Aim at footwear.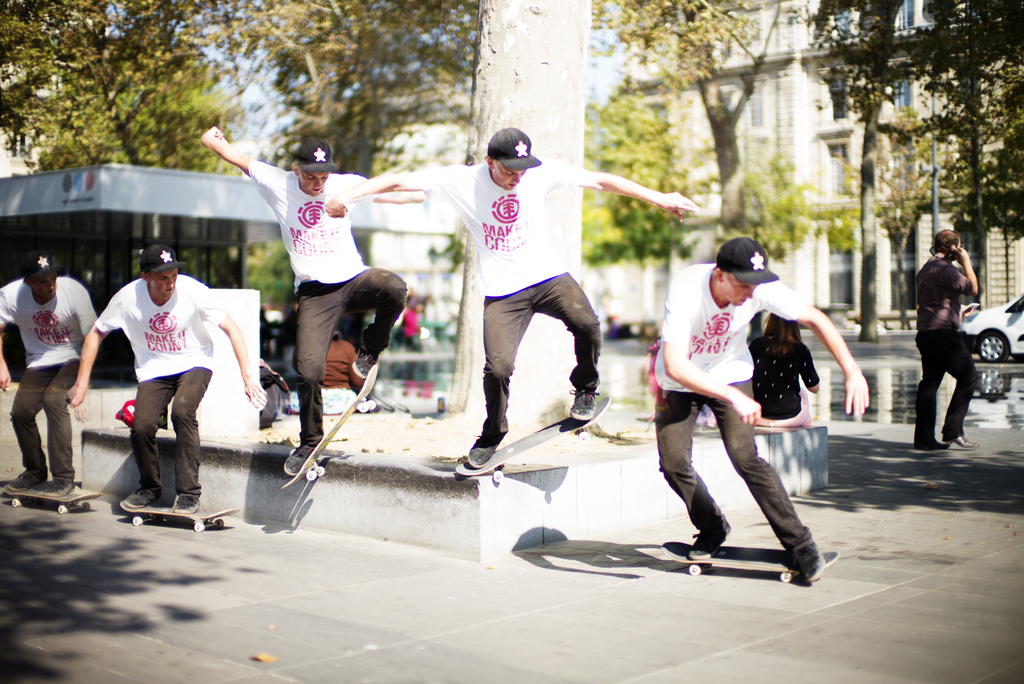
Aimed at <bbox>8, 465, 37, 489</bbox>.
